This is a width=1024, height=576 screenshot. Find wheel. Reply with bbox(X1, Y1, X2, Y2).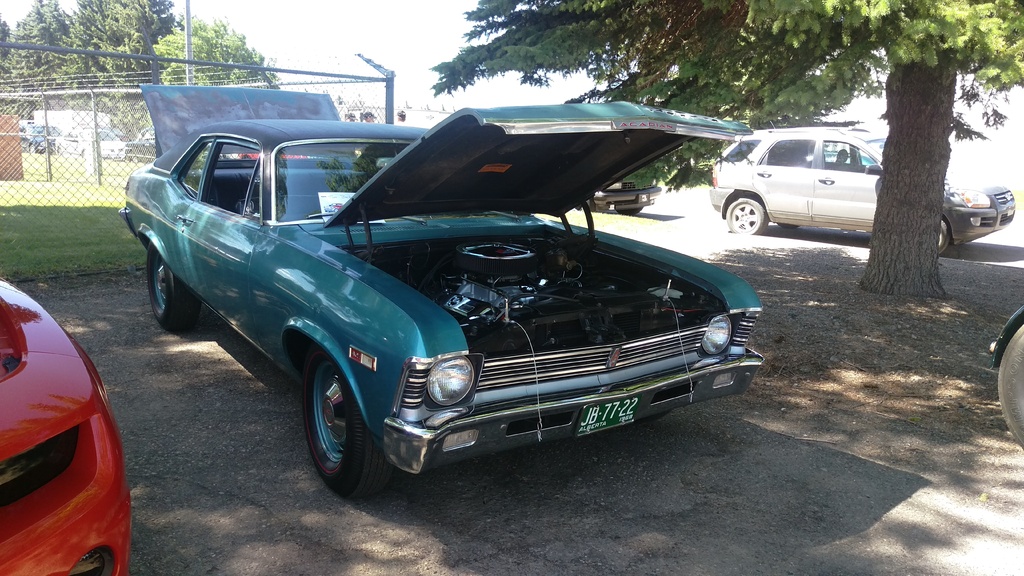
bbox(936, 220, 948, 260).
